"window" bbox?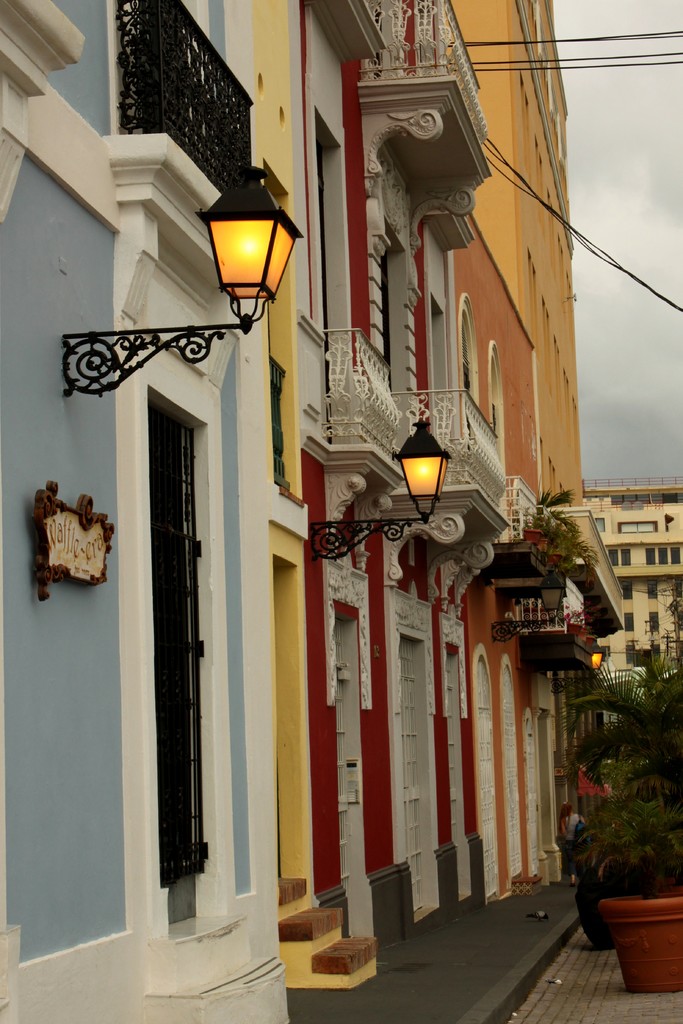
x1=322, y1=611, x2=372, y2=944
